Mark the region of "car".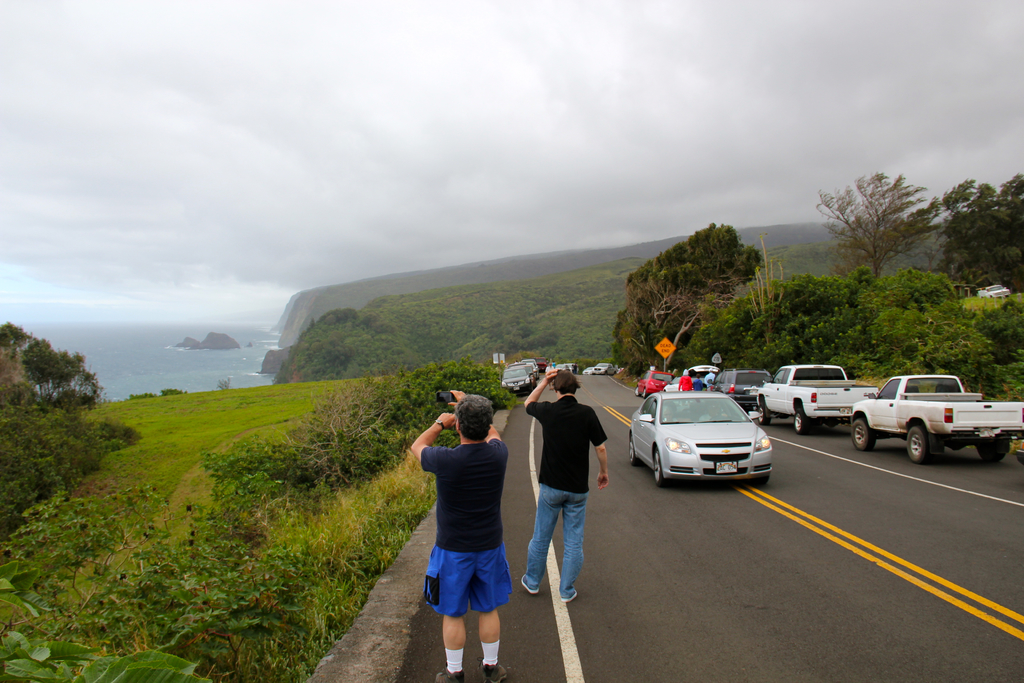
Region: rect(636, 366, 685, 404).
